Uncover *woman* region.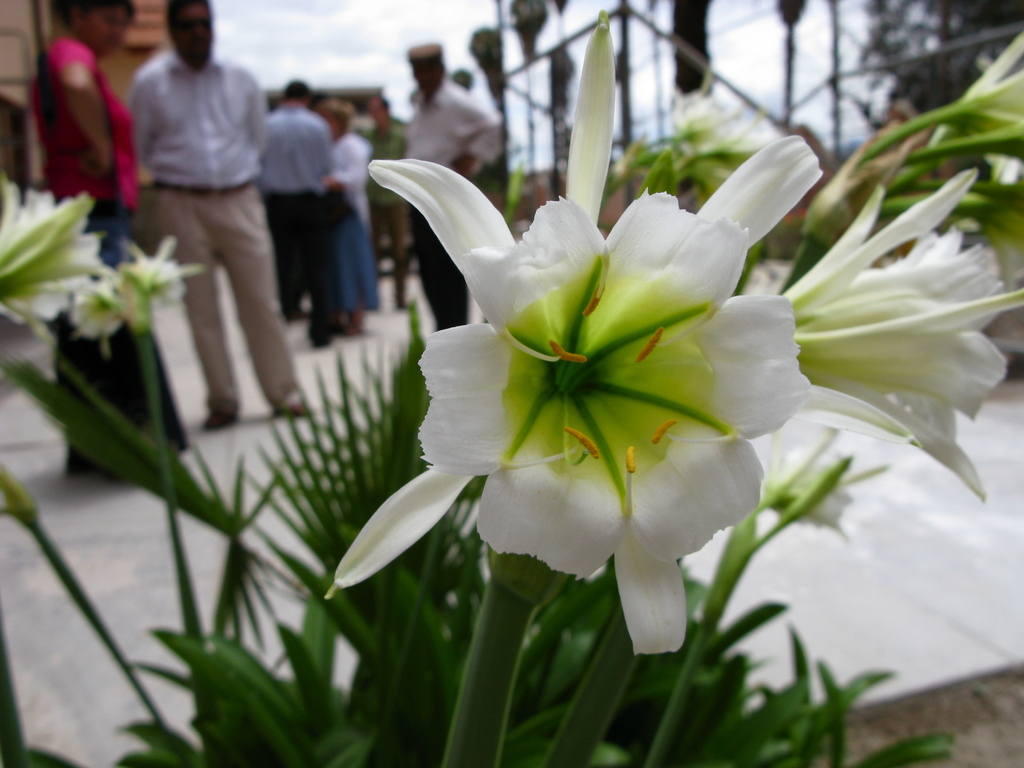
Uncovered: 318, 100, 372, 333.
